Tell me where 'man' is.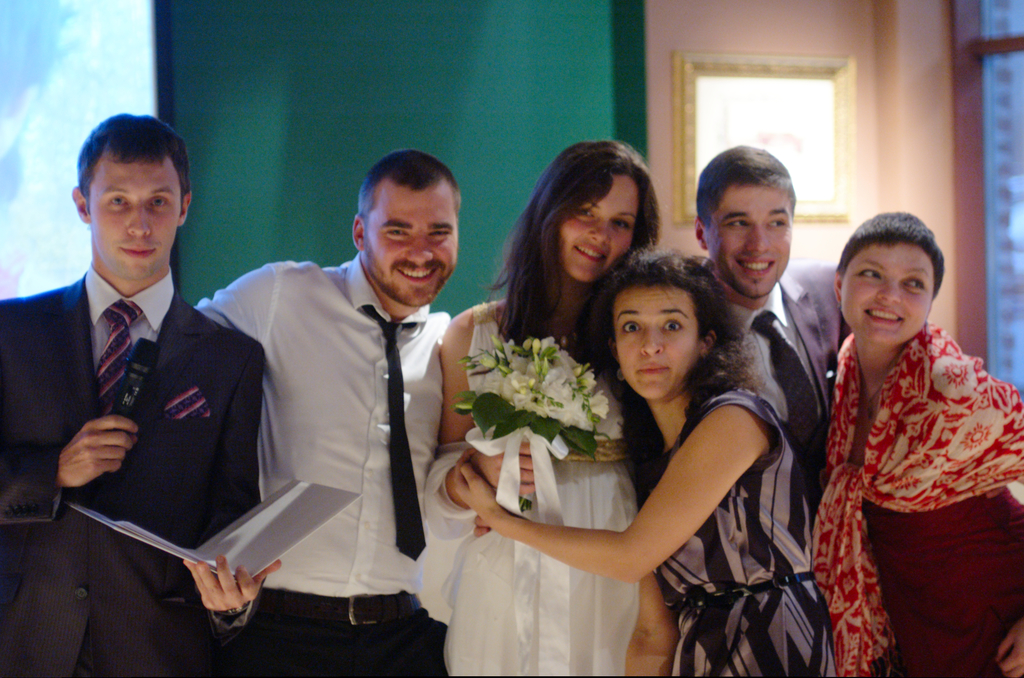
'man' is at <bbox>193, 151, 464, 677</bbox>.
